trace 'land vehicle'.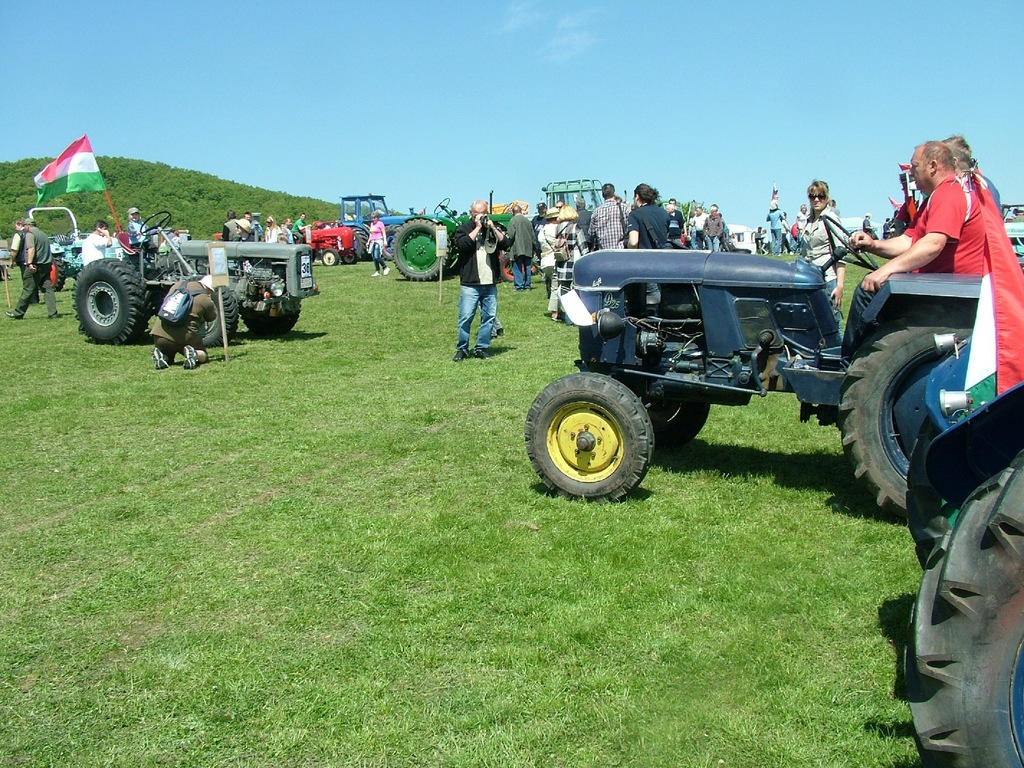
Traced to 906, 383, 1023, 767.
